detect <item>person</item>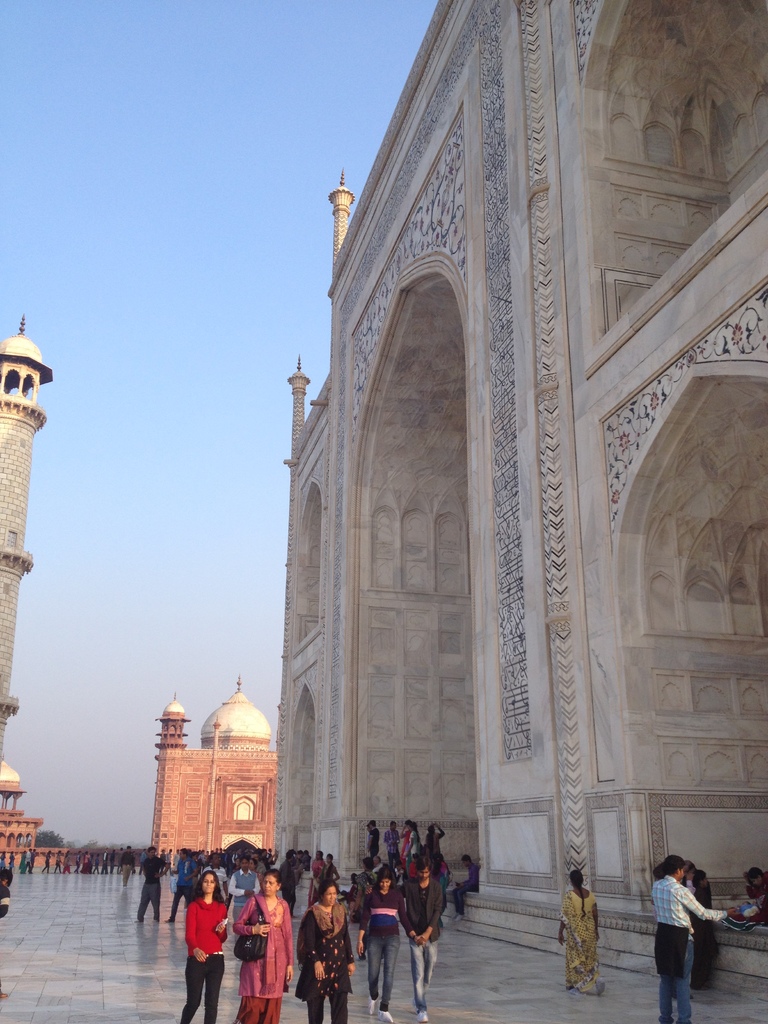
bbox=(428, 850, 452, 932)
